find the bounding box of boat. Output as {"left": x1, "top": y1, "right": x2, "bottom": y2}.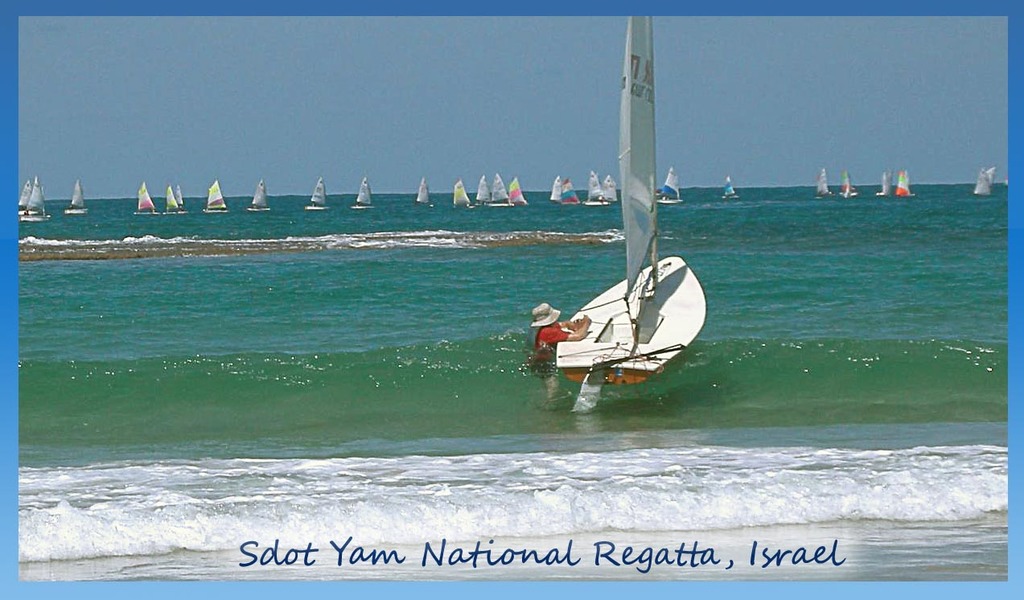
{"left": 547, "top": 175, "right": 563, "bottom": 203}.
